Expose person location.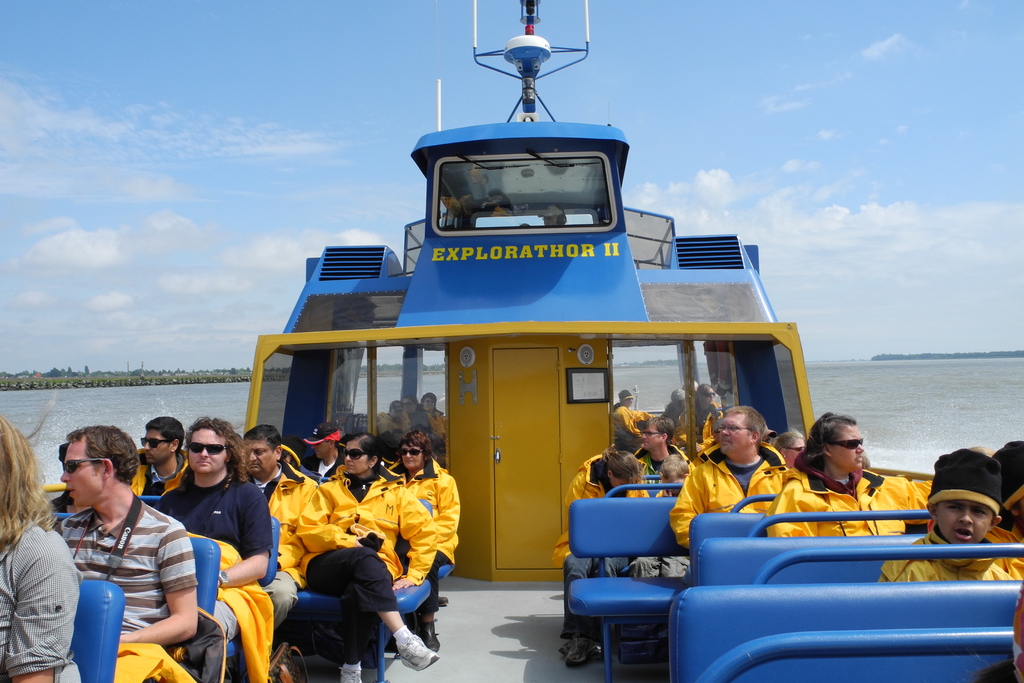
Exposed at rect(878, 449, 1023, 584).
